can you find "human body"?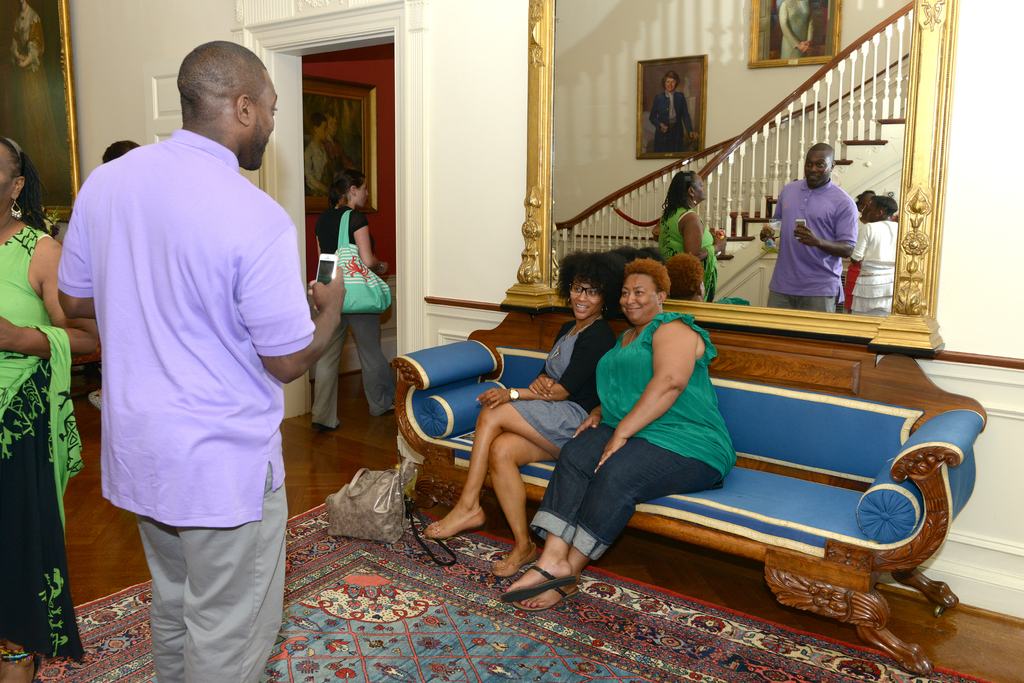
Yes, bounding box: left=776, top=0, right=815, bottom=56.
